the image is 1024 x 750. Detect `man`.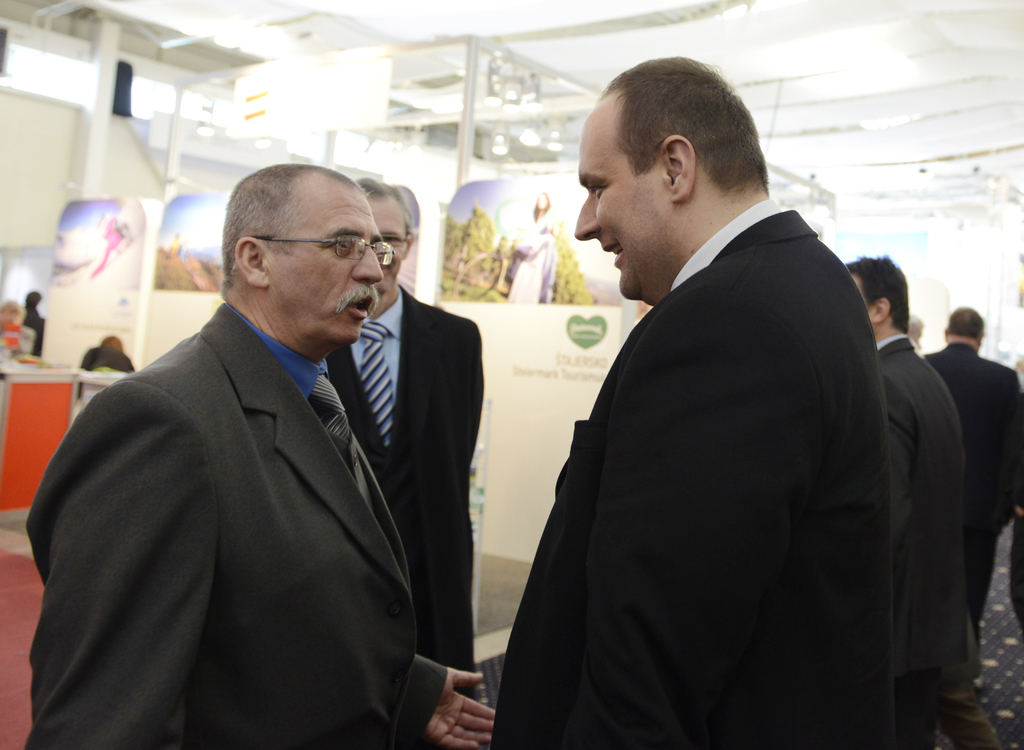
Detection: {"left": 920, "top": 307, "right": 1023, "bottom": 640}.
